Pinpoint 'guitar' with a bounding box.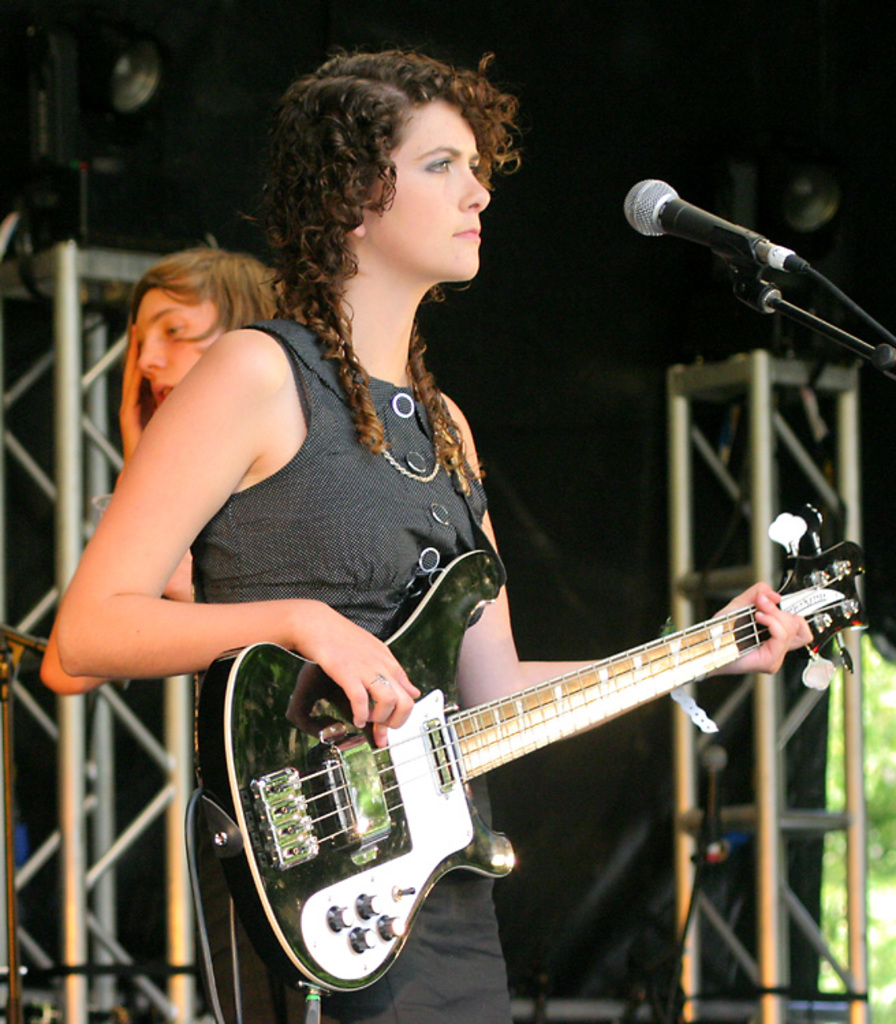
box=[198, 558, 829, 984].
